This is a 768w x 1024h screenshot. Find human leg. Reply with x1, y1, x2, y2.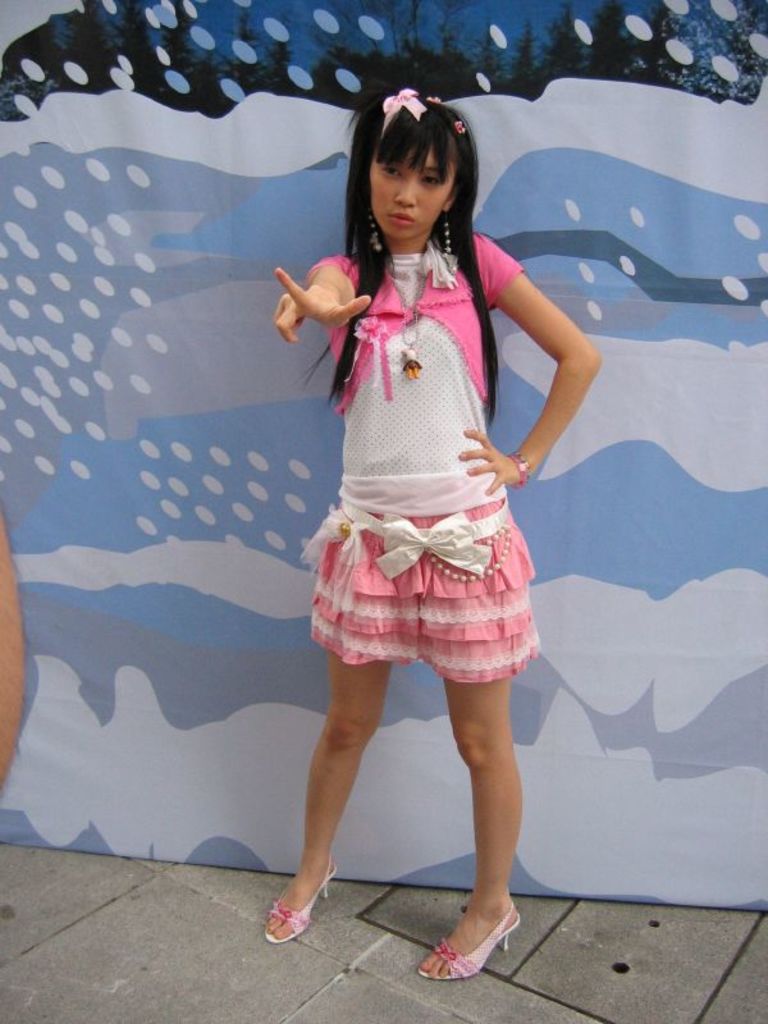
419, 682, 520, 978.
